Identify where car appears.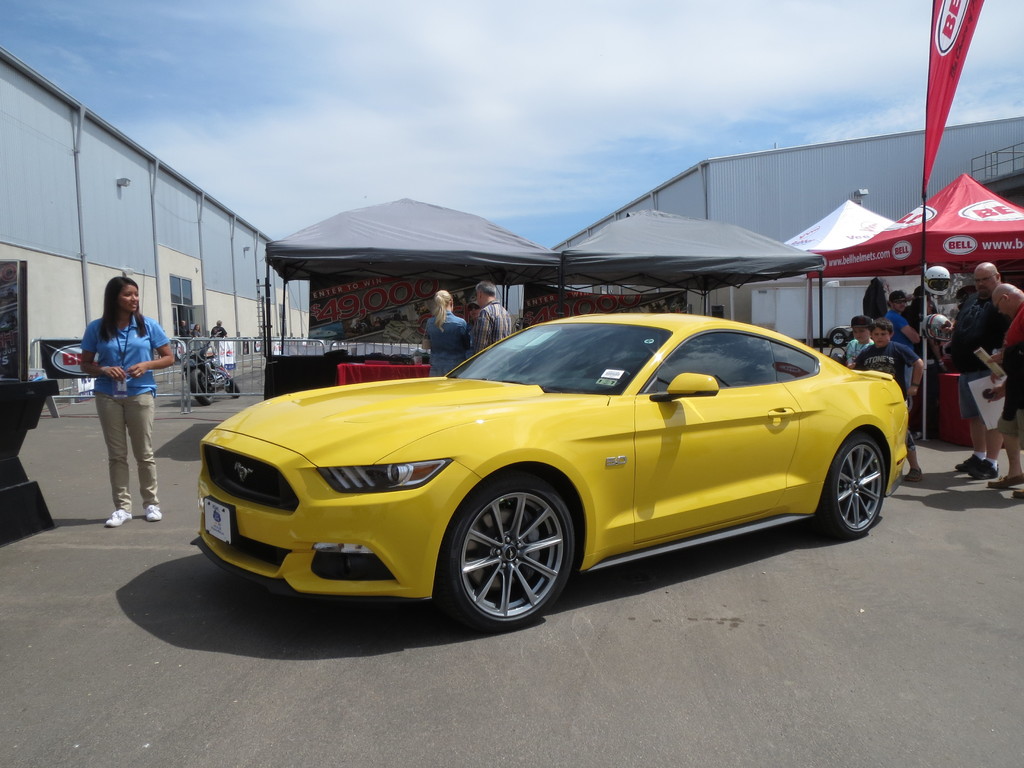
Appears at rect(191, 308, 917, 628).
